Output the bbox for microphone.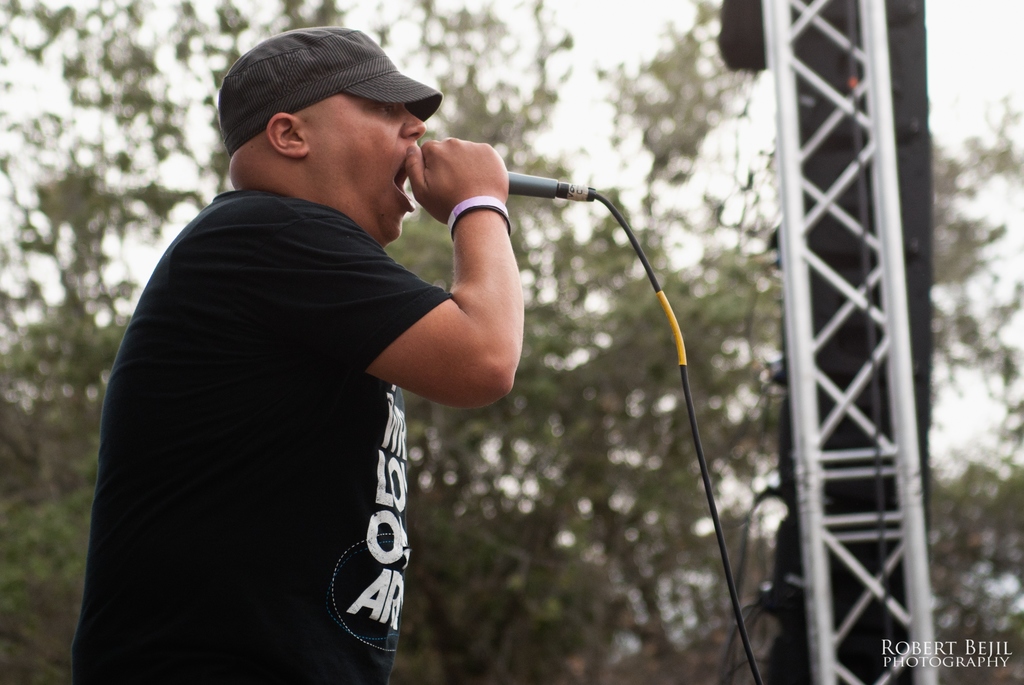
crop(505, 161, 600, 208).
